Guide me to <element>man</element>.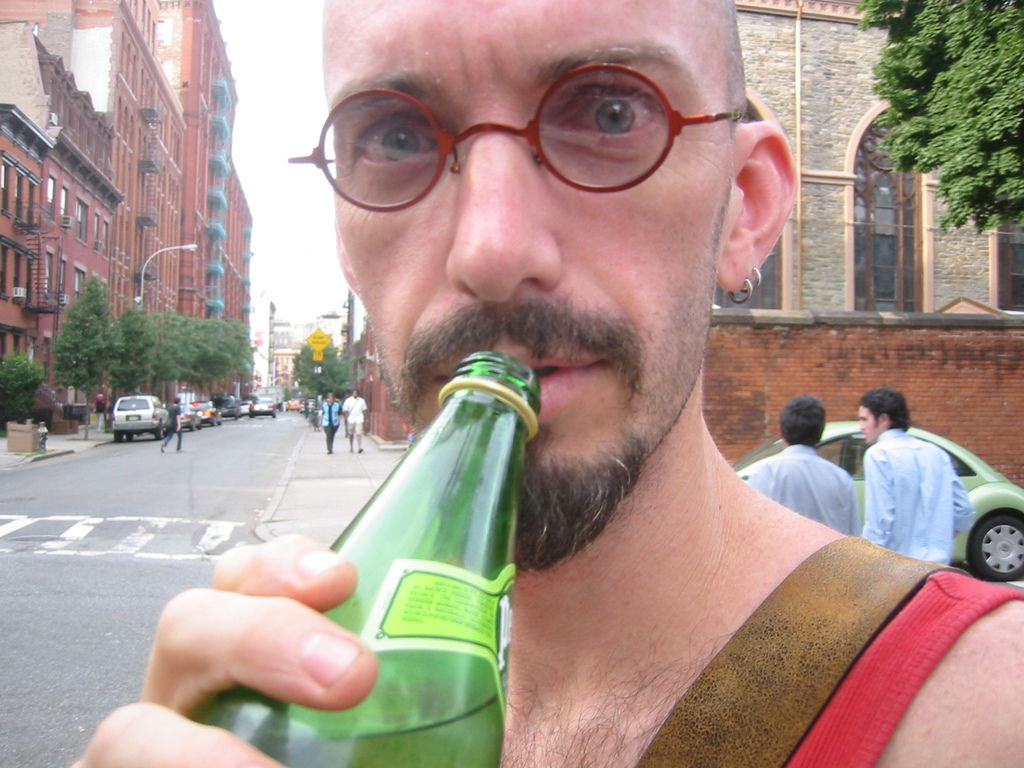
Guidance: BBox(237, 0, 995, 764).
